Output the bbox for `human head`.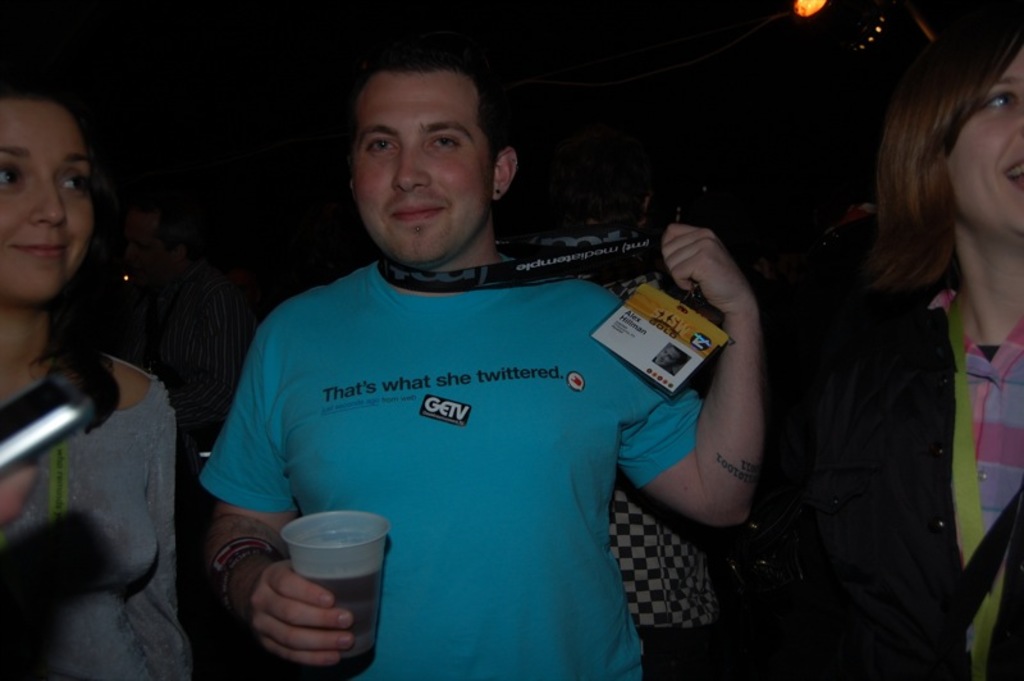
Rect(869, 0, 1023, 248).
